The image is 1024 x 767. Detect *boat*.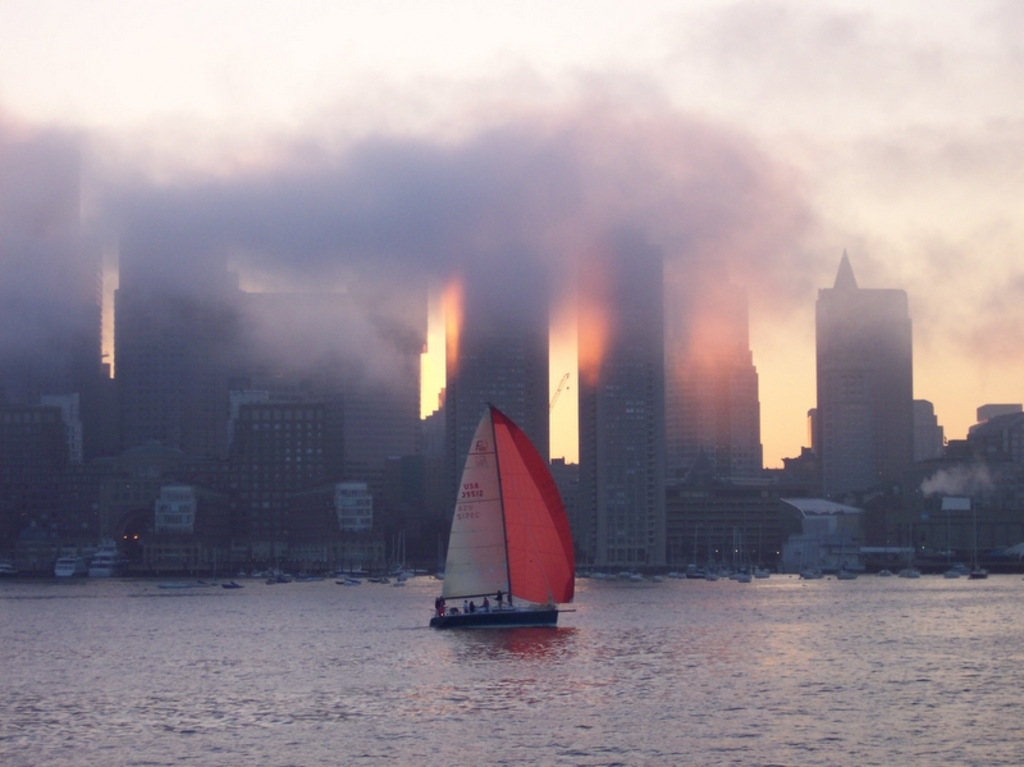
Detection: (x1=298, y1=574, x2=314, y2=584).
